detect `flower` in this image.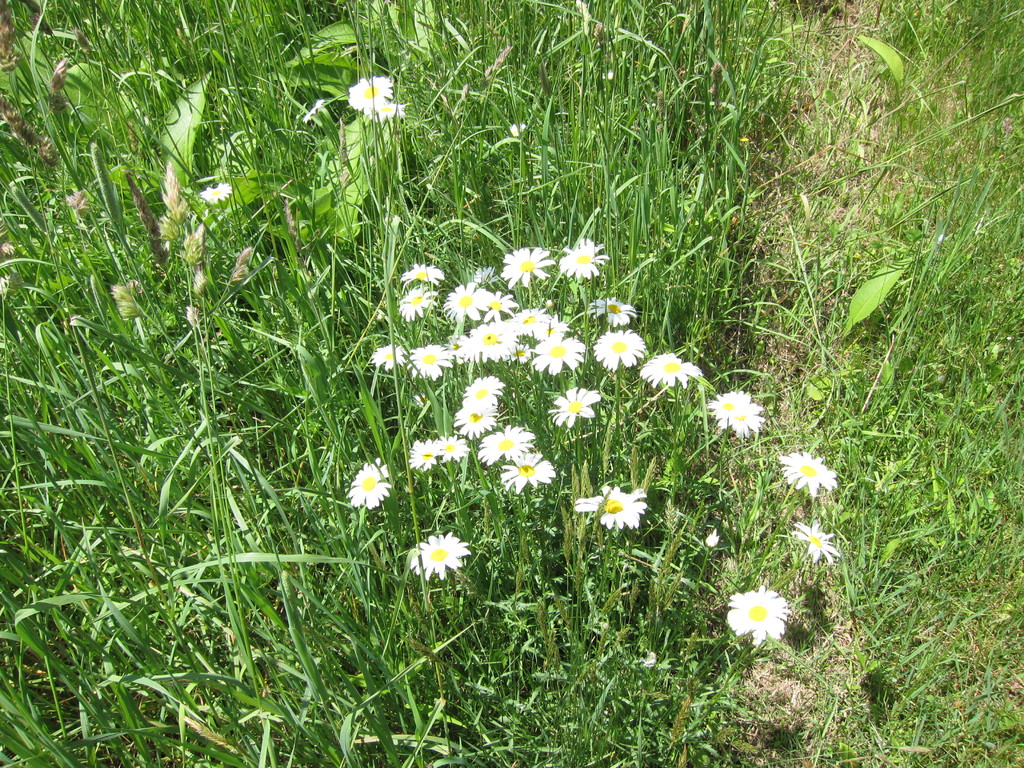
Detection: detection(196, 179, 235, 209).
